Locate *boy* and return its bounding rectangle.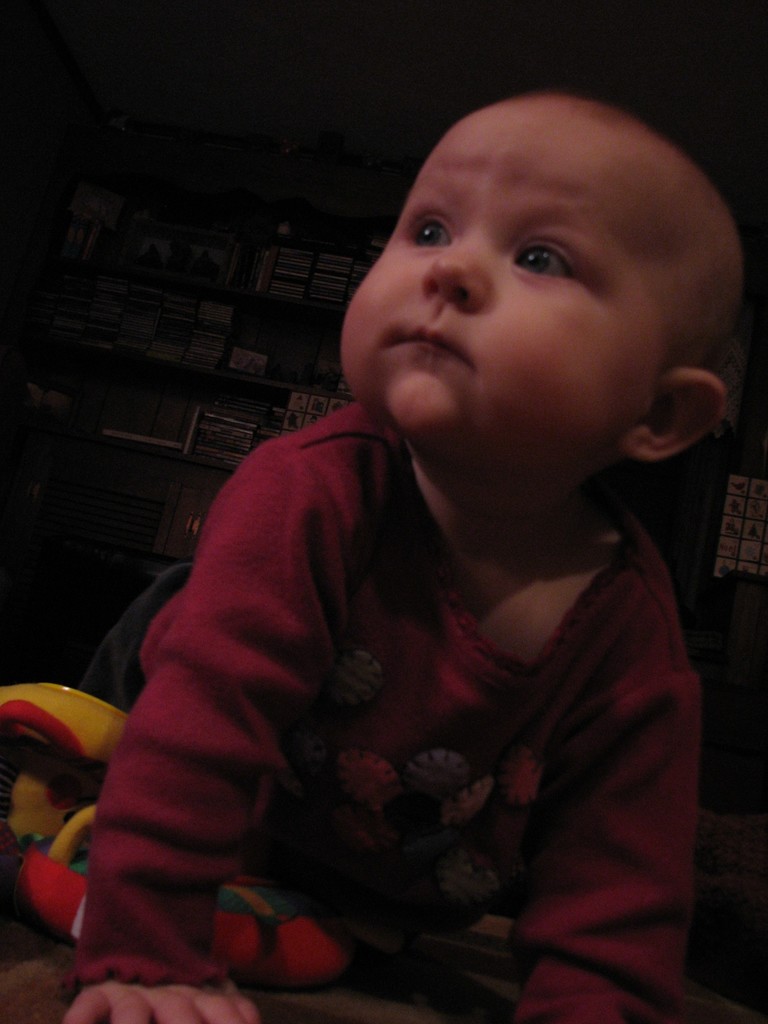
[x1=112, y1=94, x2=746, y2=999].
